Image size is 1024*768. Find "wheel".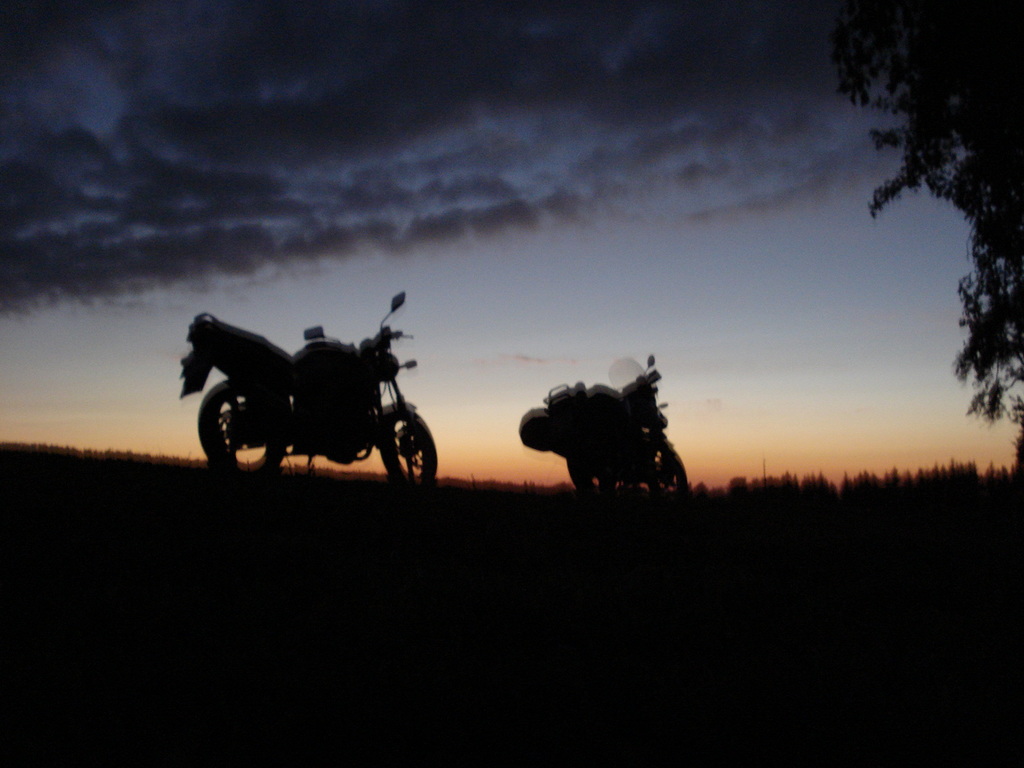
pyautogui.locateOnScreen(633, 437, 690, 492).
